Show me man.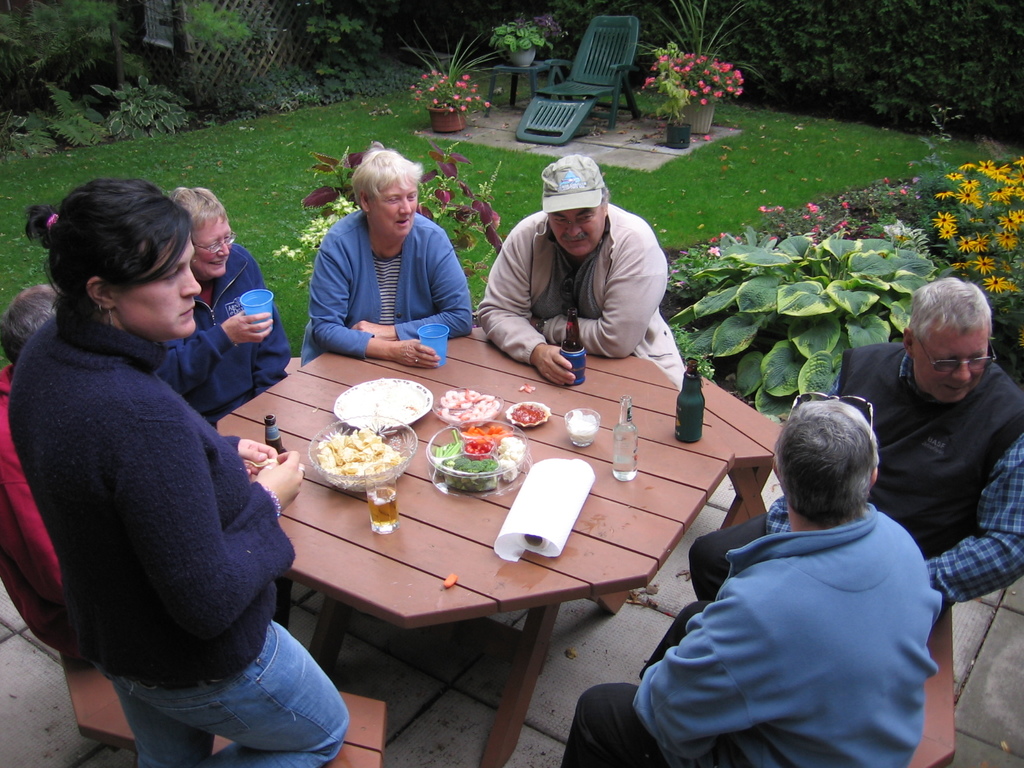
man is here: crop(631, 276, 1023, 675).
